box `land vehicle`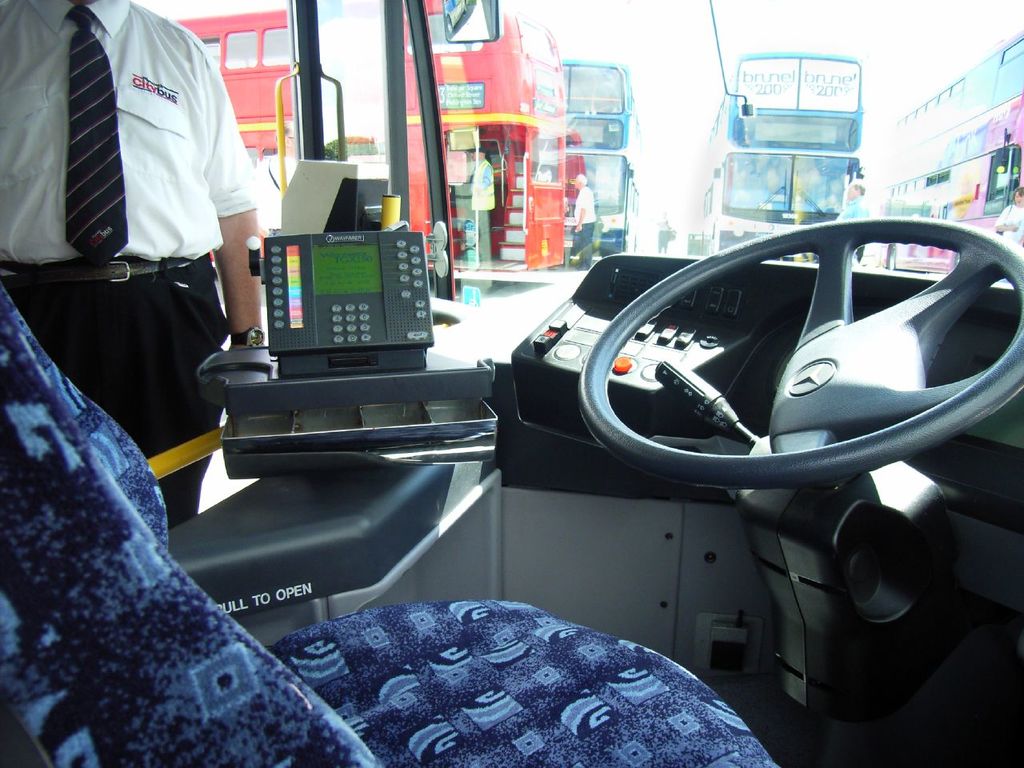
bbox(171, 0, 563, 277)
